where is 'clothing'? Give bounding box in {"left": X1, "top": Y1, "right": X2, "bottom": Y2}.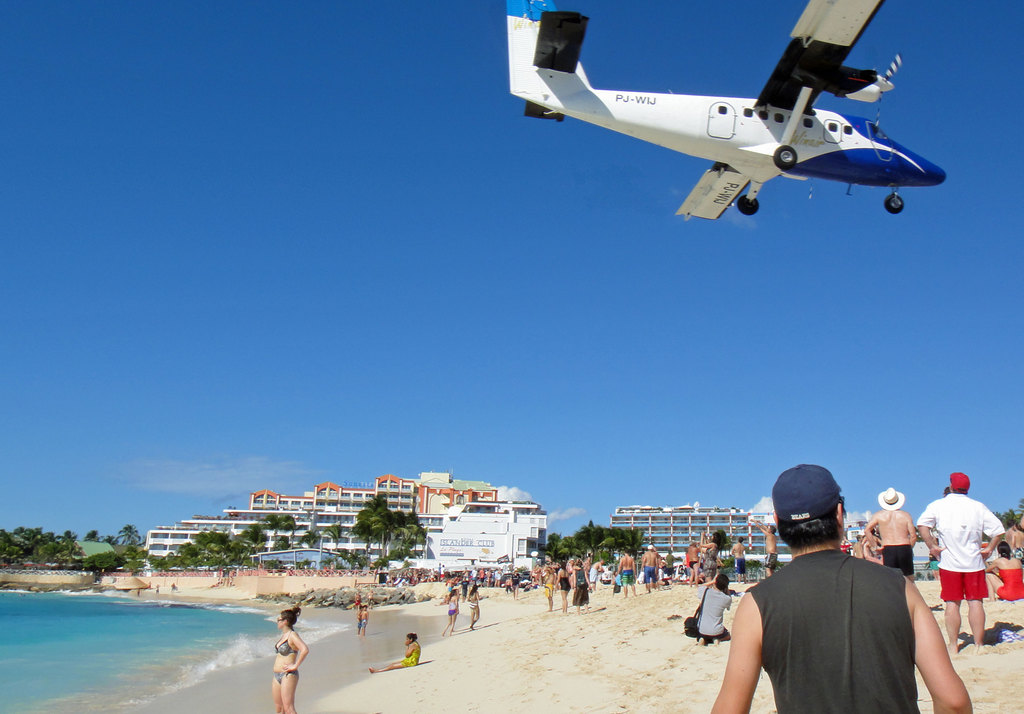
{"left": 733, "top": 558, "right": 748, "bottom": 574}.
